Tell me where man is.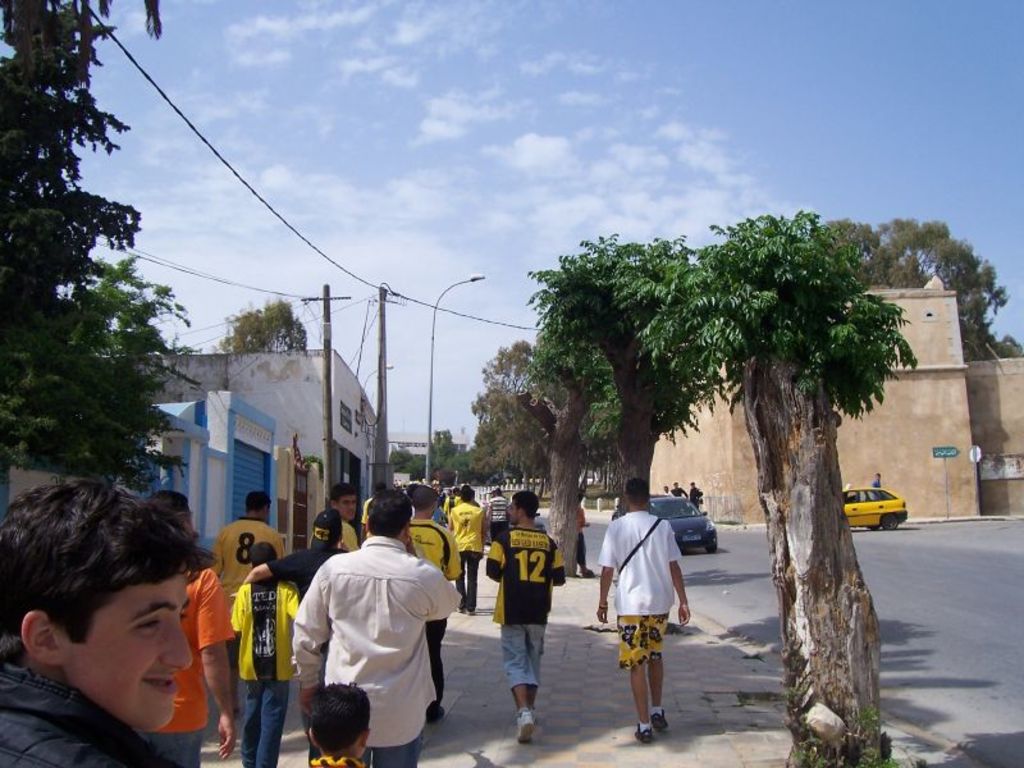
man is at Rect(207, 492, 285, 718).
